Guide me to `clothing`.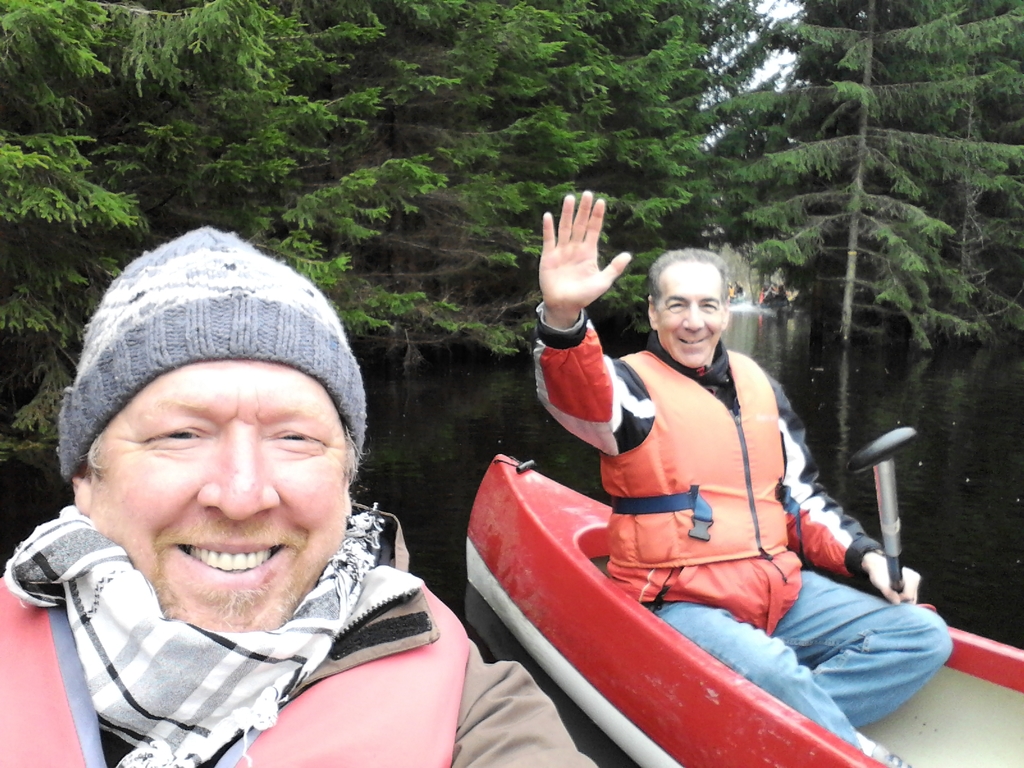
Guidance: [left=516, top=316, right=950, bottom=758].
